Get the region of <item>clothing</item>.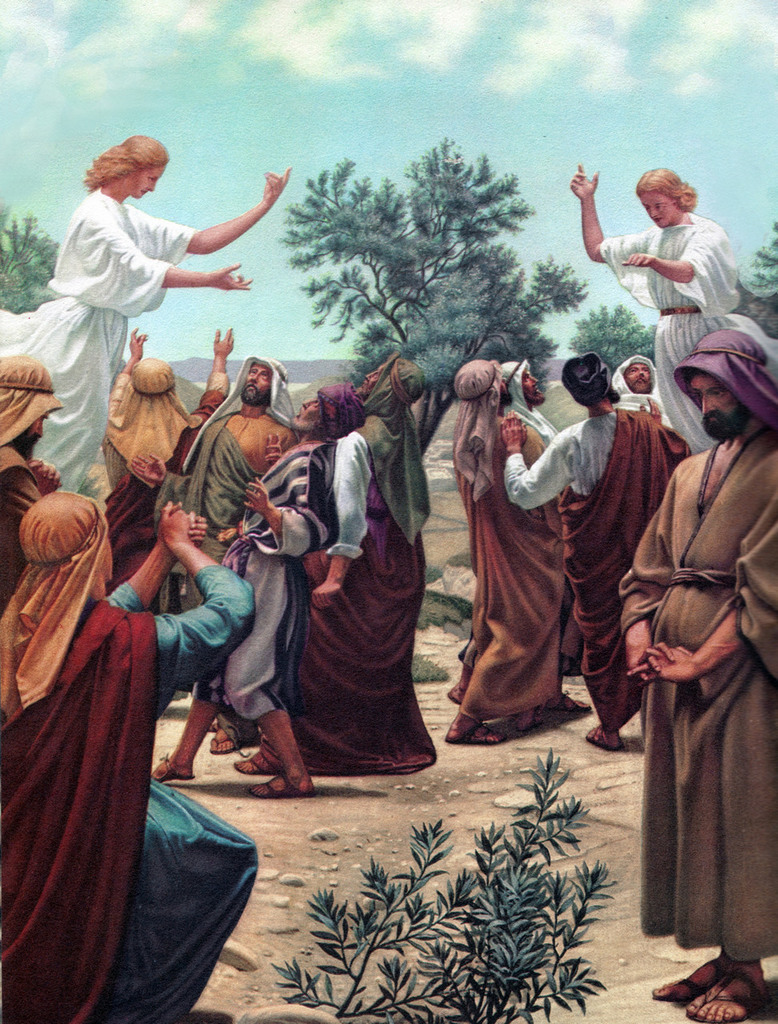
bbox=[150, 406, 312, 706].
